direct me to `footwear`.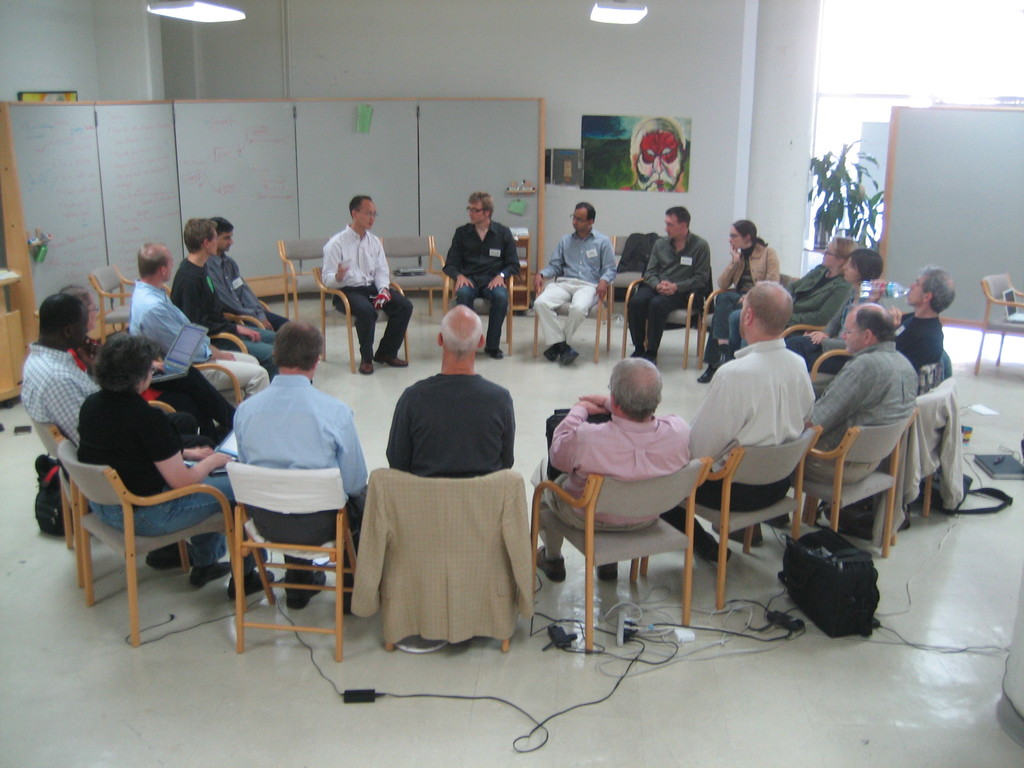
Direction: region(377, 352, 409, 373).
